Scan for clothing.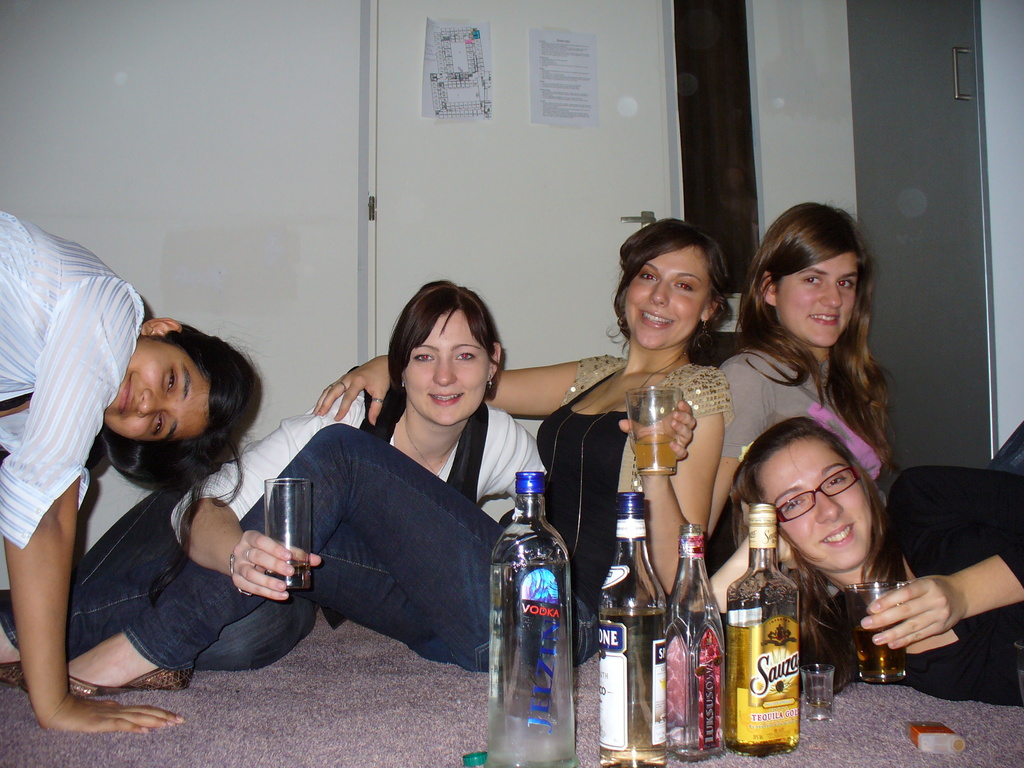
Scan result: [left=806, top=460, right=1023, bottom=715].
